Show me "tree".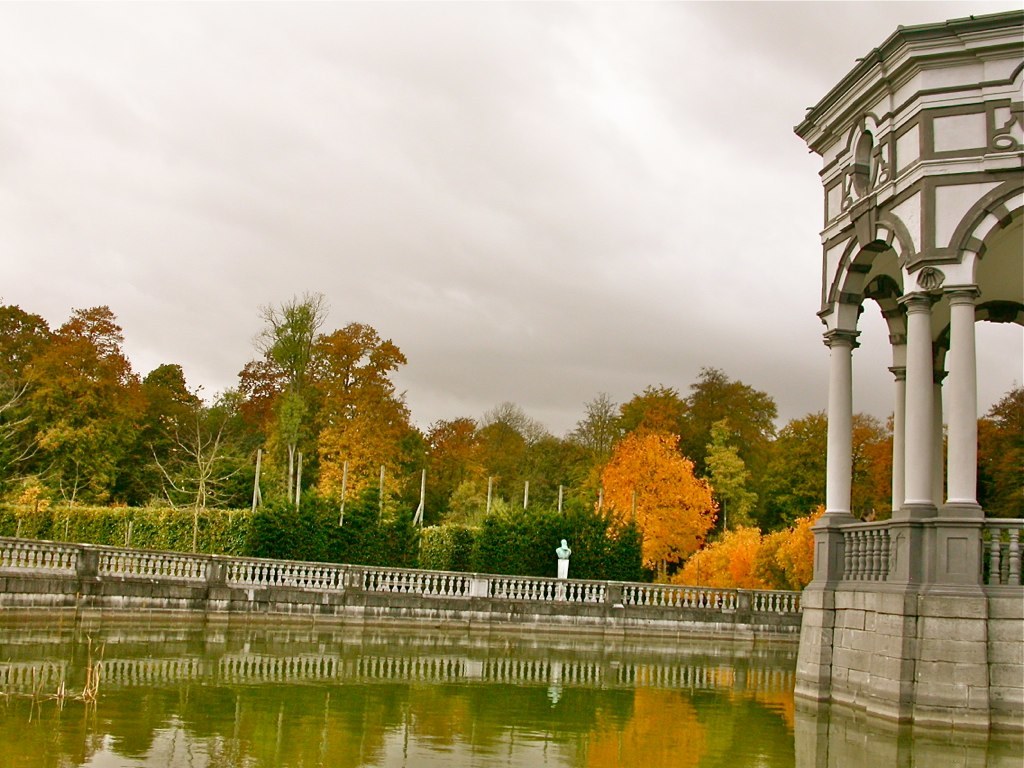
"tree" is here: (560, 392, 621, 495).
